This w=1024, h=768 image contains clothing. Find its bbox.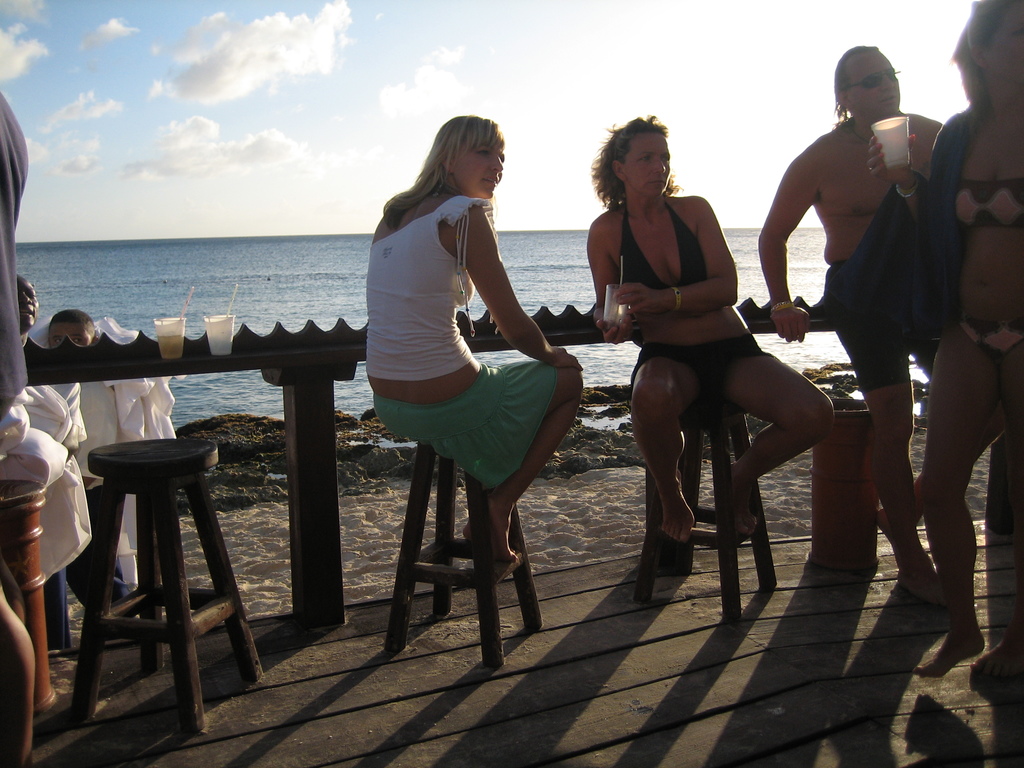
[x1=948, y1=315, x2=1023, y2=357].
